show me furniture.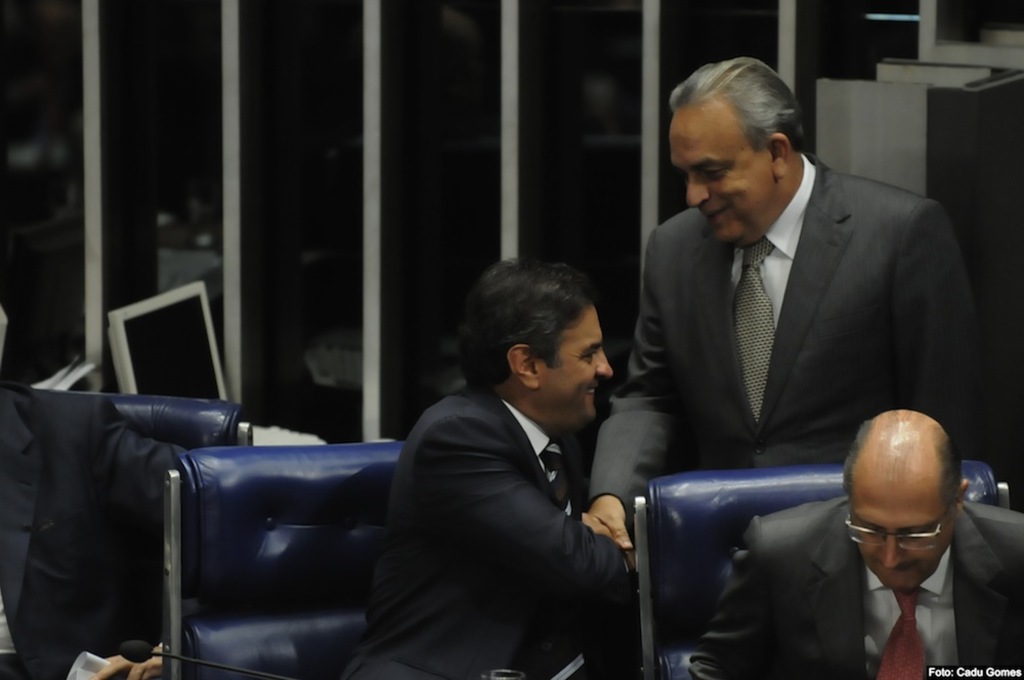
furniture is here: select_region(160, 437, 406, 679).
